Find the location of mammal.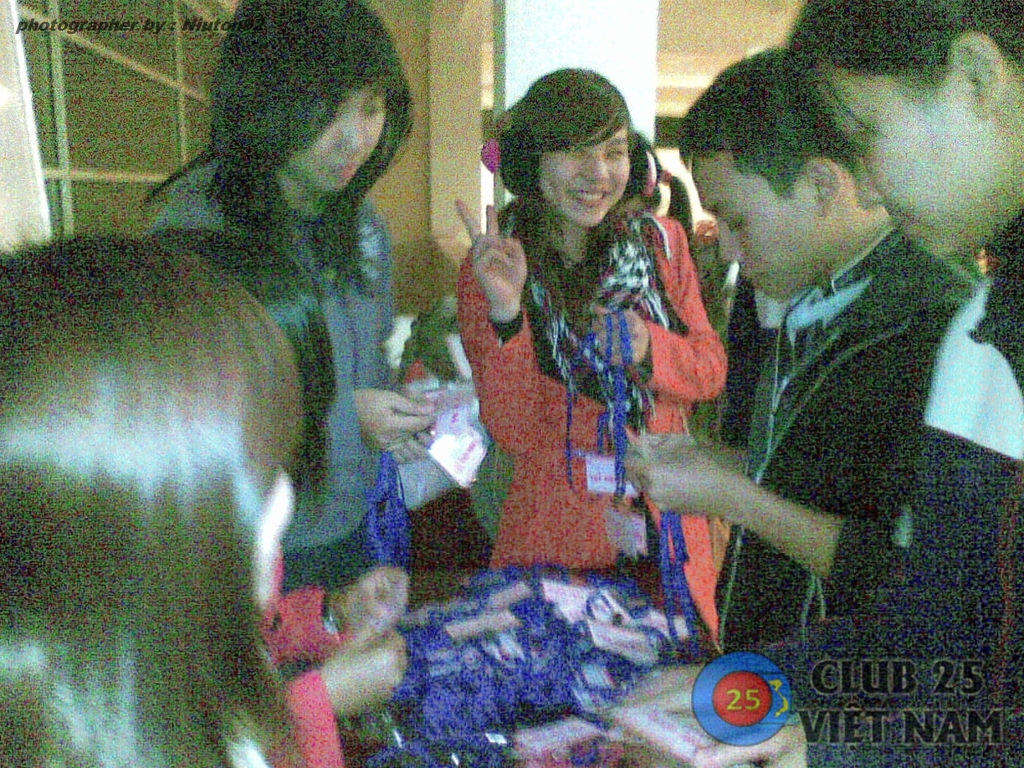
Location: {"left": 616, "top": 2, "right": 1023, "bottom": 767}.
